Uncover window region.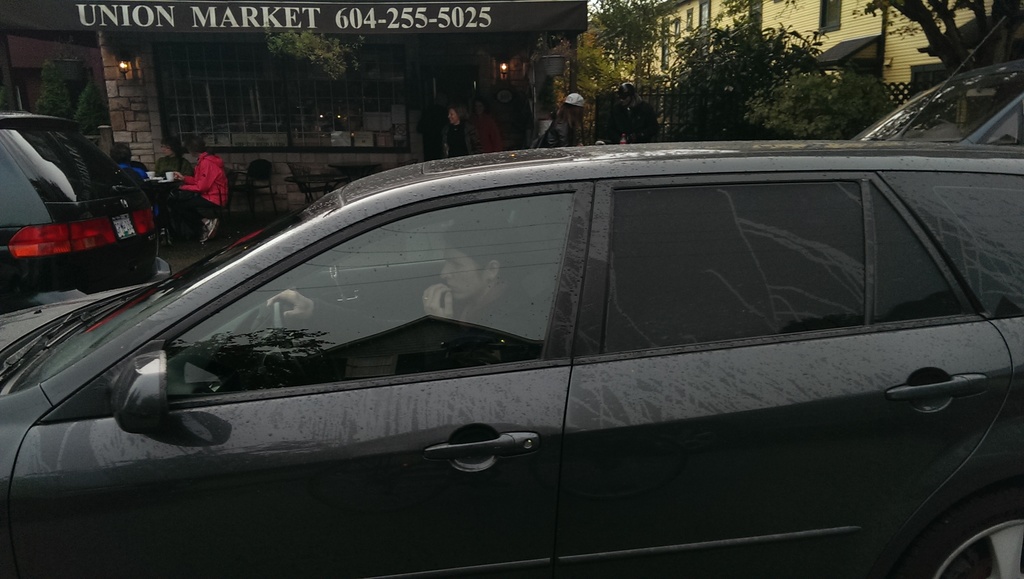
Uncovered: <box>799,0,845,47</box>.
